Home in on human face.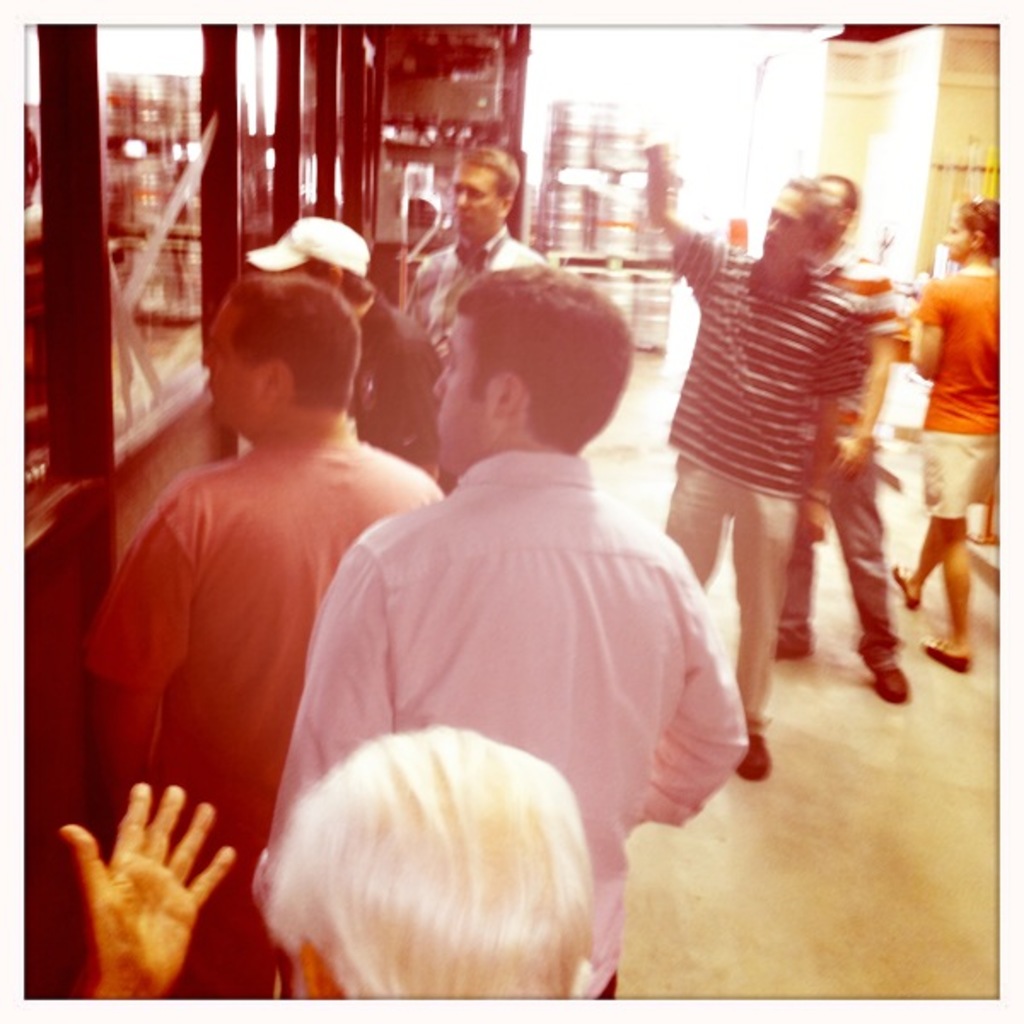
Homed in at Rect(763, 179, 806, 263).
